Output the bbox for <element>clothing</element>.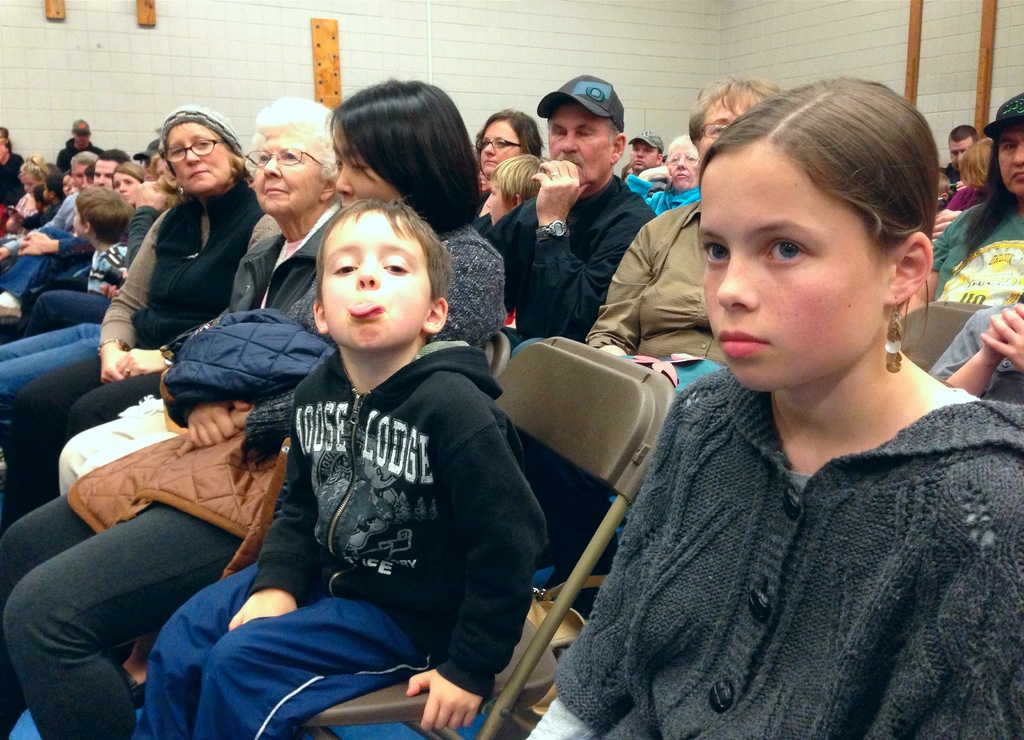
<box>0,152,27,207</box>.
